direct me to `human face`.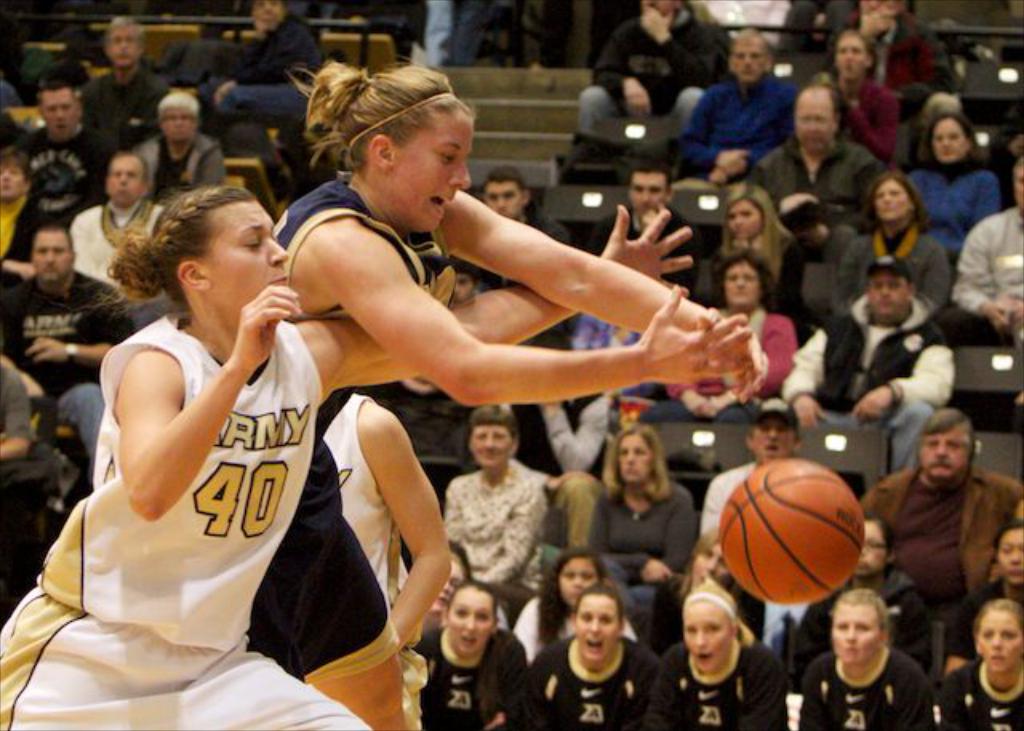
Direction: bbox(387, 115, 470, 234).
